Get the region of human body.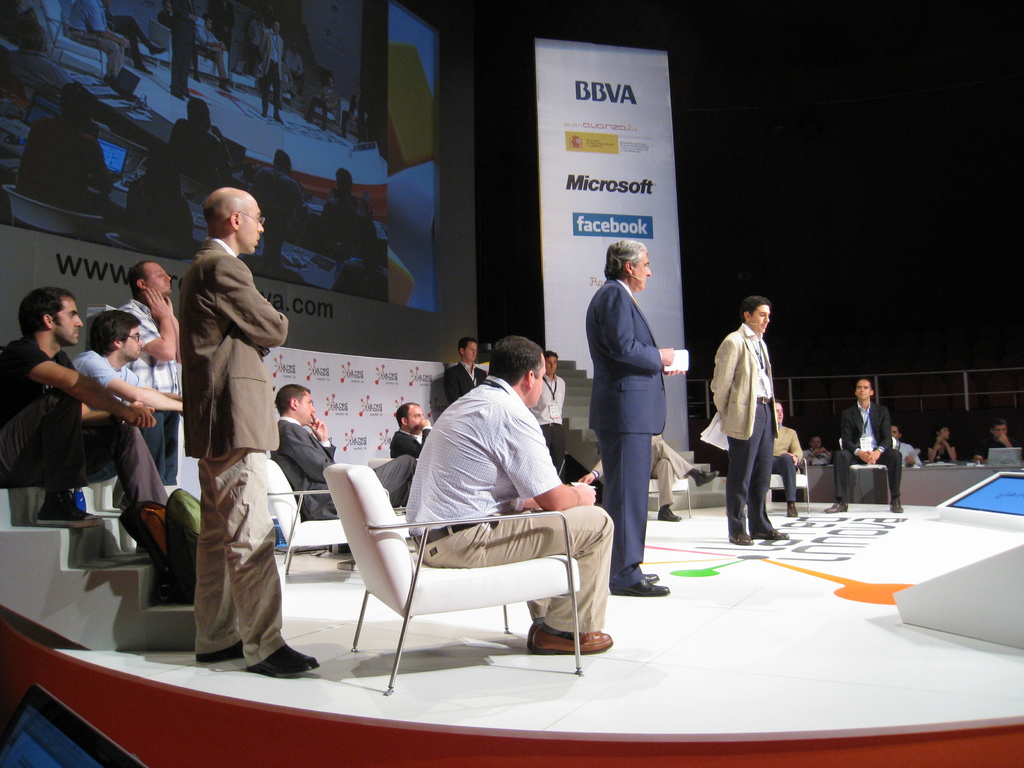
(x1=212, y1=0, x2=235, y2=65).
